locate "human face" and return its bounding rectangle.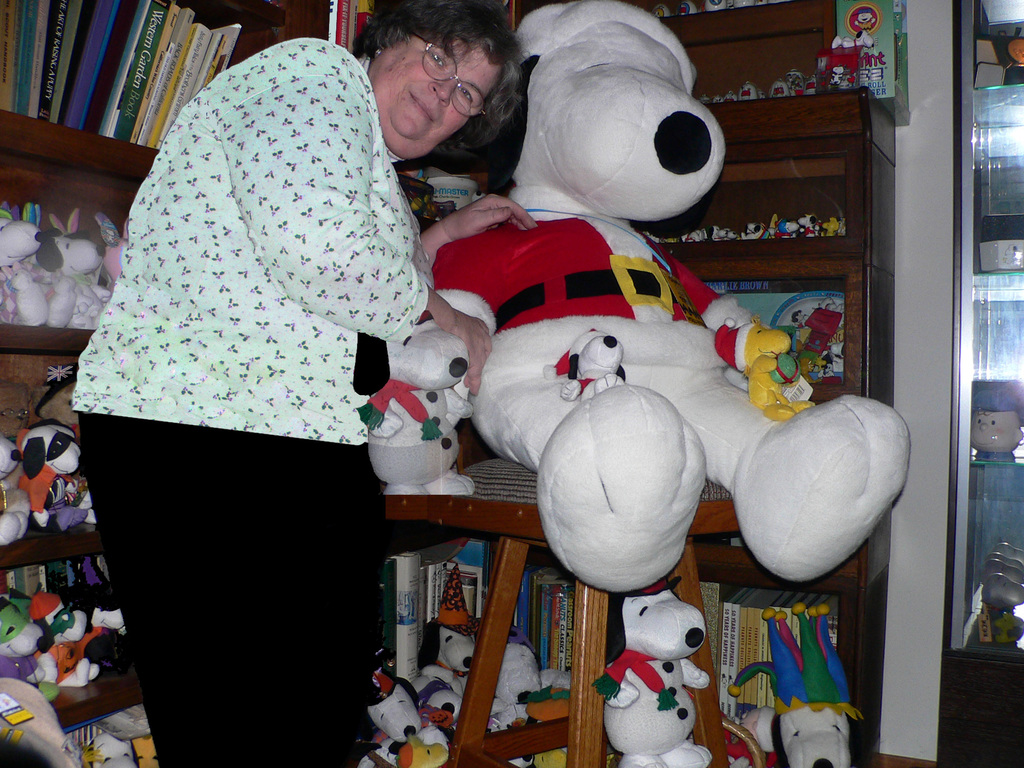
{"left": 974, "top": 412, "right": 1016, "bottom": 450}.
